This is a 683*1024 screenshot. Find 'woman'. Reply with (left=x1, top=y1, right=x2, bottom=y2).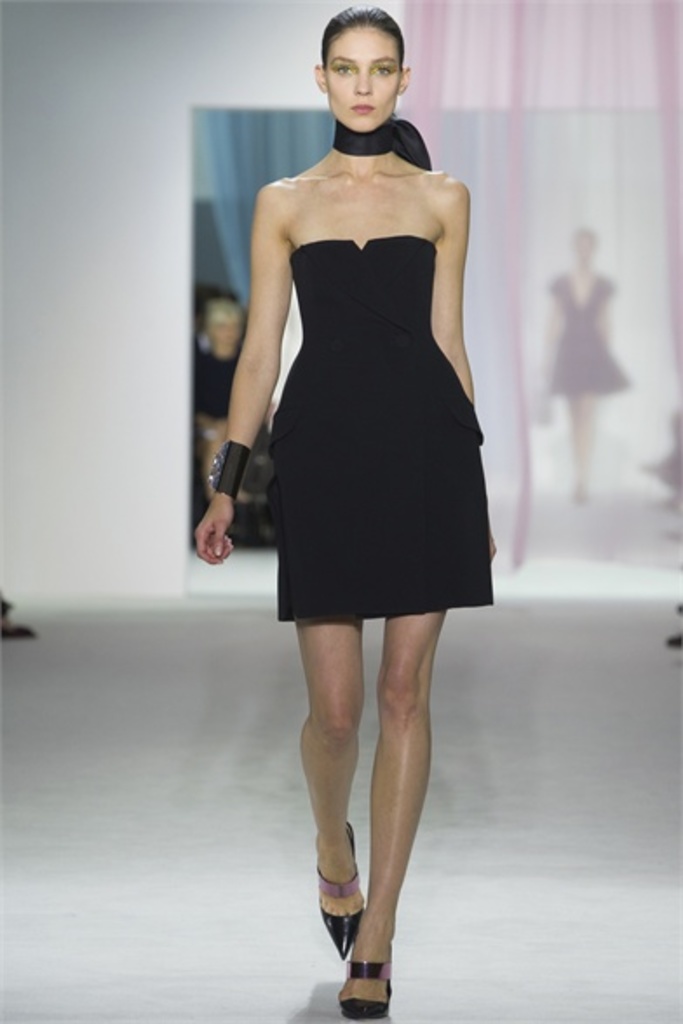
(left=192, top=0, right=505, bottom=1017).
